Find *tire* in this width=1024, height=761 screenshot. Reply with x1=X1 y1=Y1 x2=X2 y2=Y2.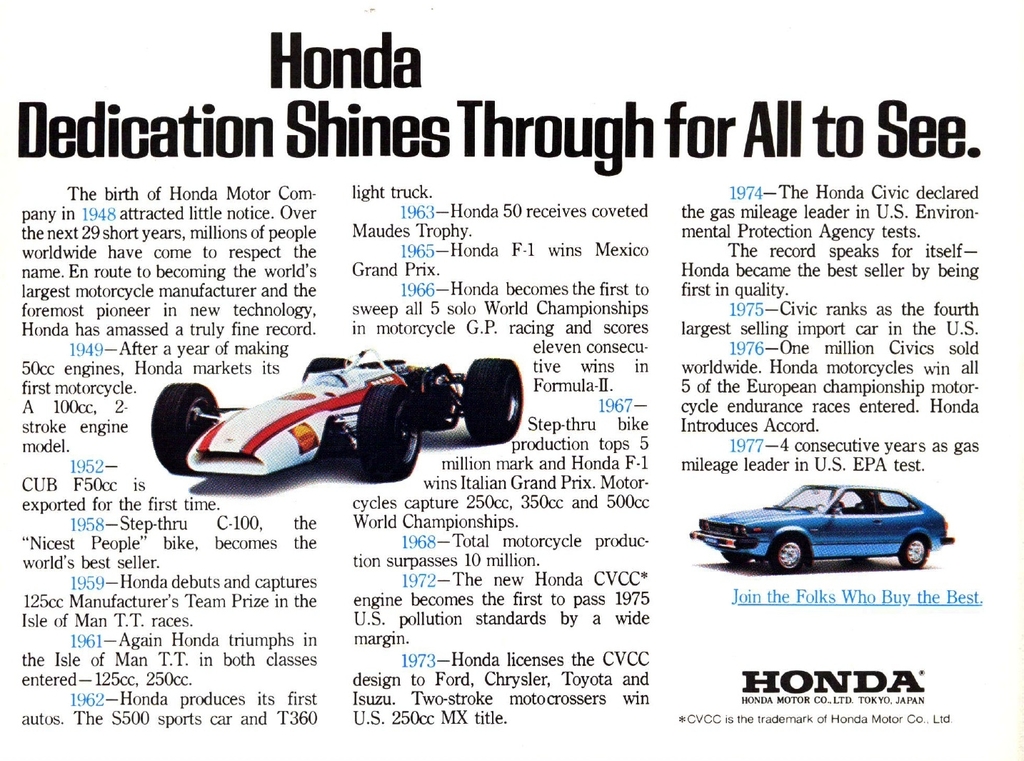
x1=903 y1=534 x2=927 y2=569.
